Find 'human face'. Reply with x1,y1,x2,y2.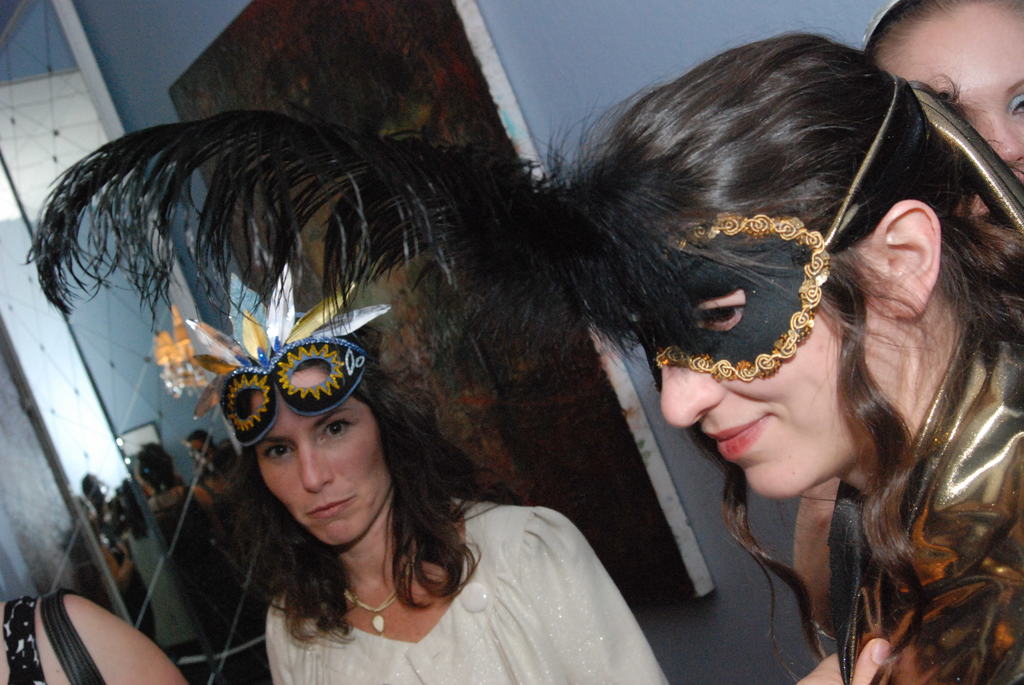
245,361,390,547.
